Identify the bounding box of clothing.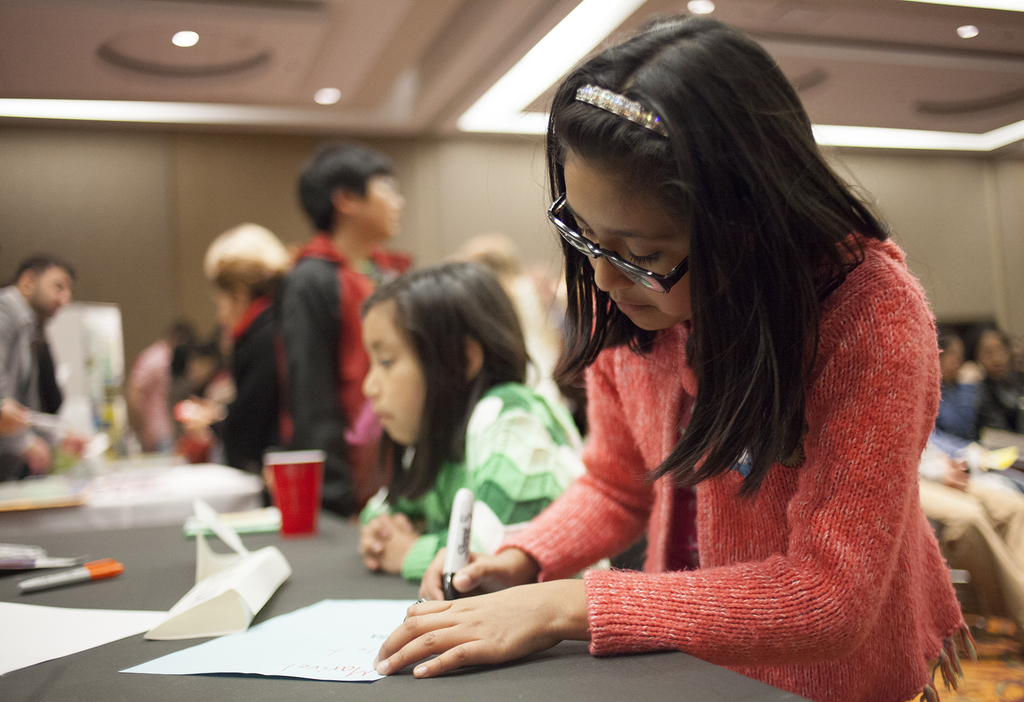
[x1=977, y1=368, x2=1023, y2=443].
